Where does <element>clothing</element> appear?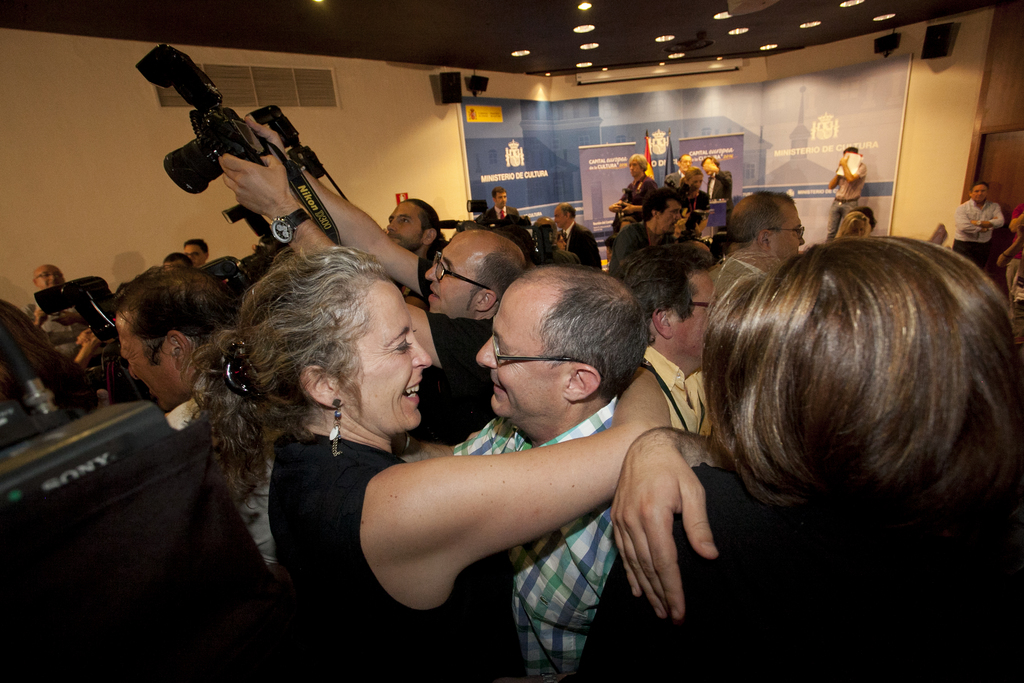
Appears at rect(273, 433, 525, 682).
